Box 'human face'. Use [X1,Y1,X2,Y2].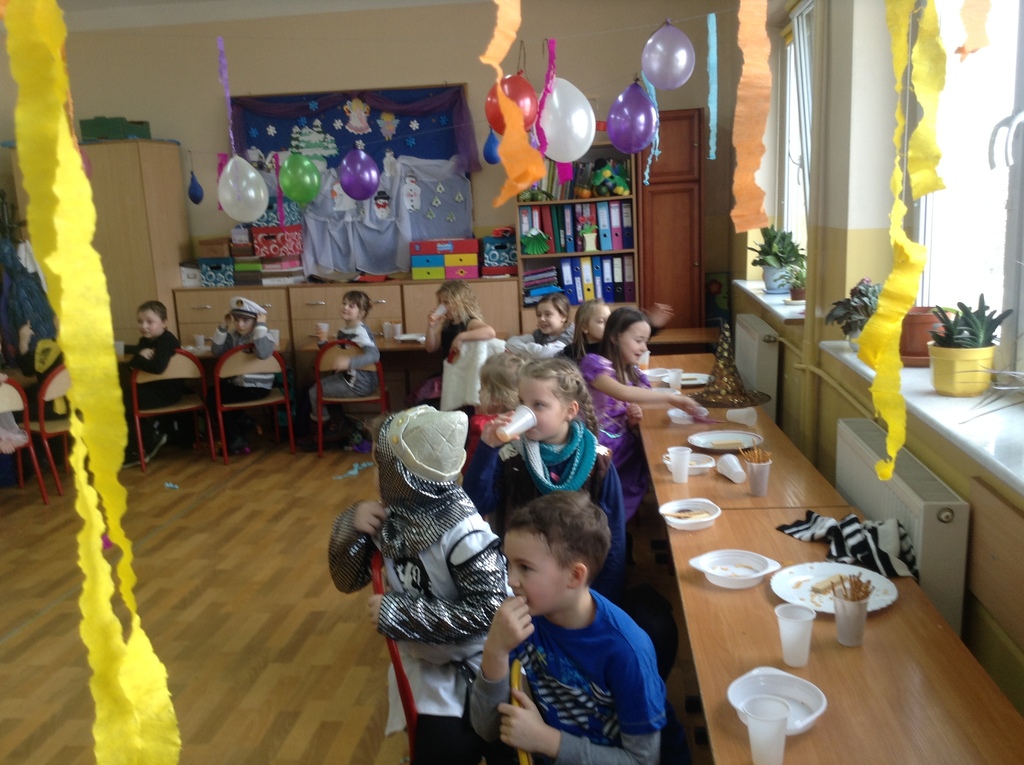
[137,314,161,336].
